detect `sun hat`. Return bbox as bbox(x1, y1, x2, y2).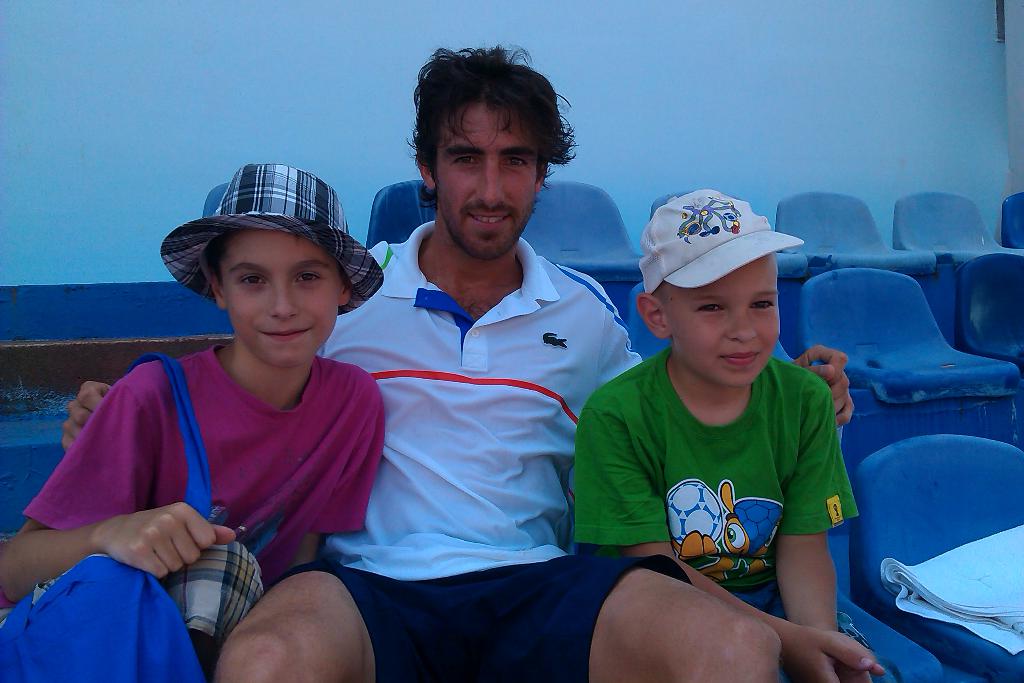
bbox(157, 161, 388, 316).
